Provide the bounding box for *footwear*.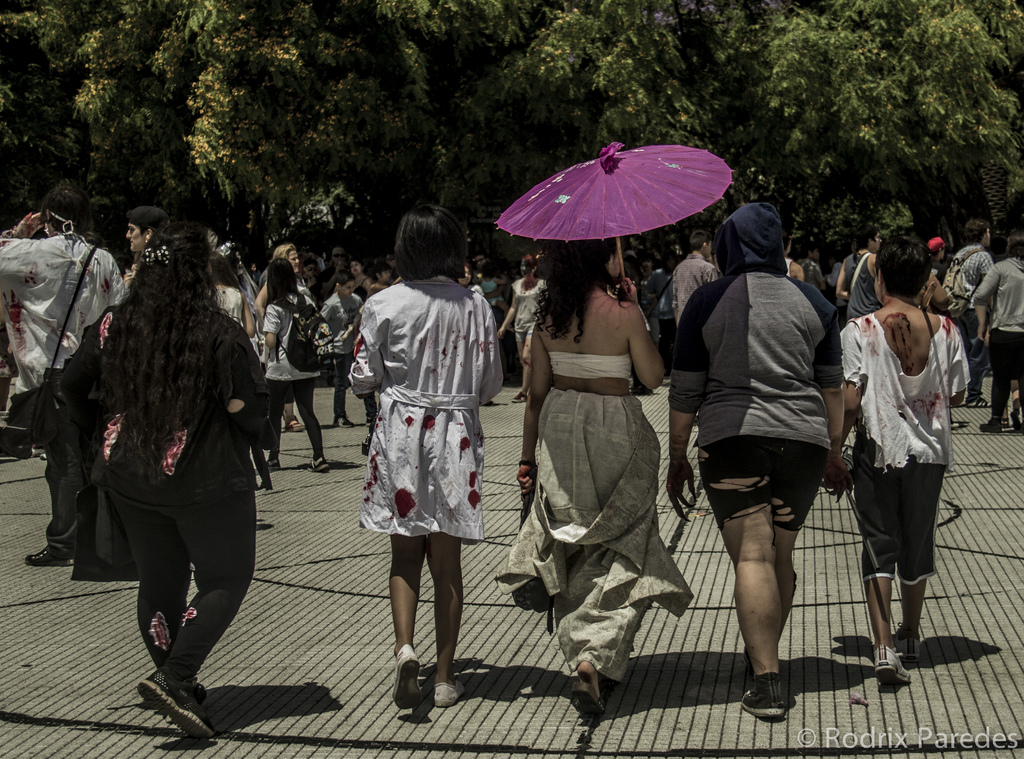
362 416 372 422.
